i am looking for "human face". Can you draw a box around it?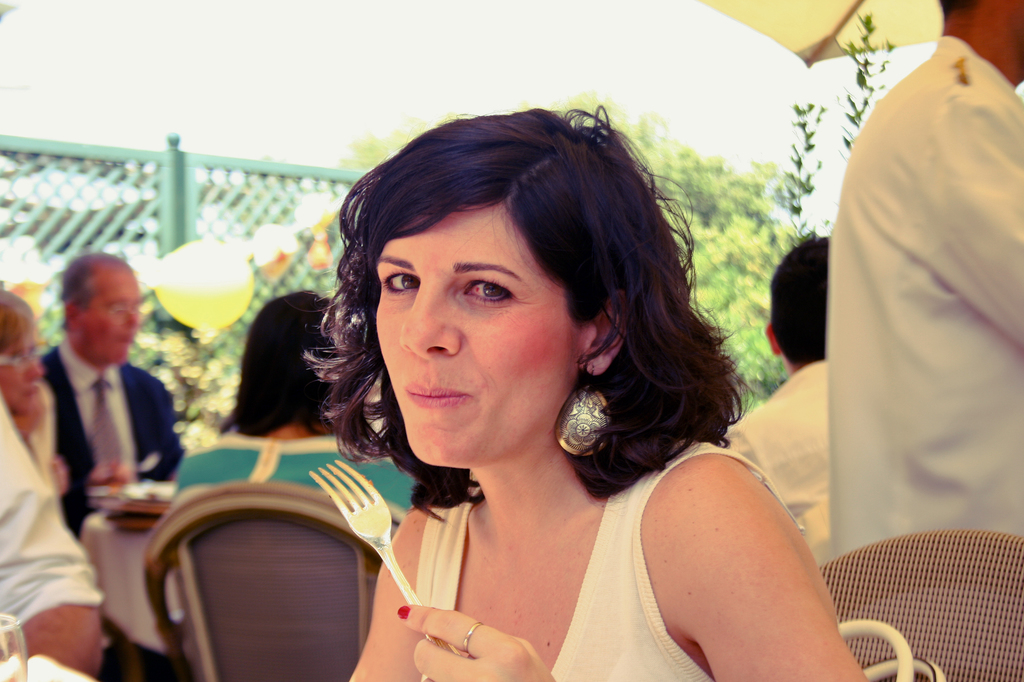
Sure, the bounding box is 83:268:139:365.
